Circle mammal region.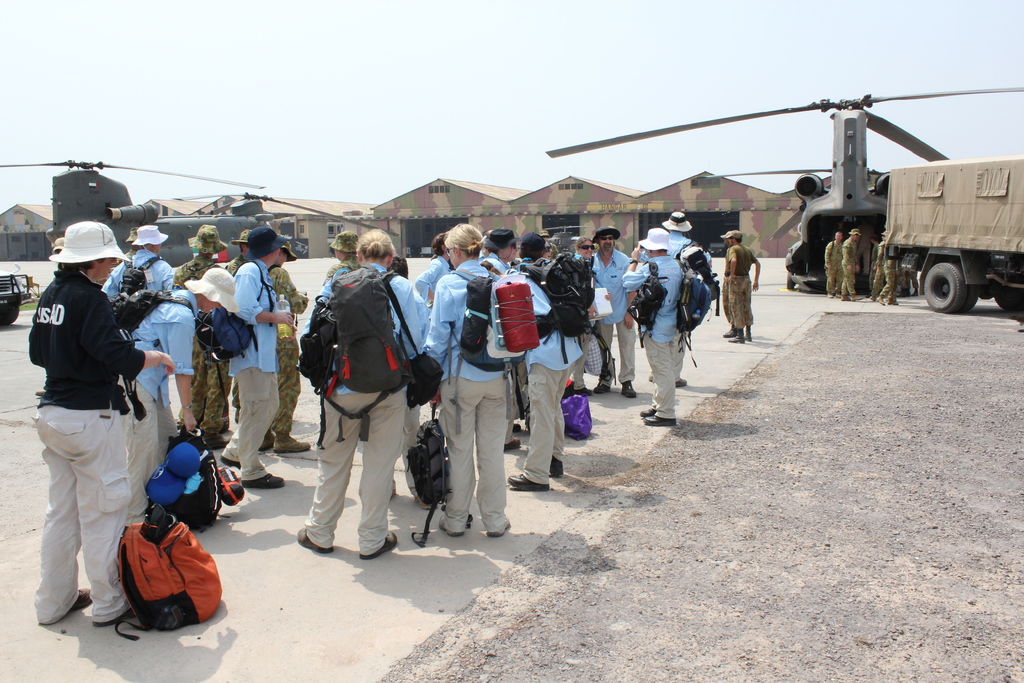
Region: x1=31, y1=222, x2=177, y2=623.
